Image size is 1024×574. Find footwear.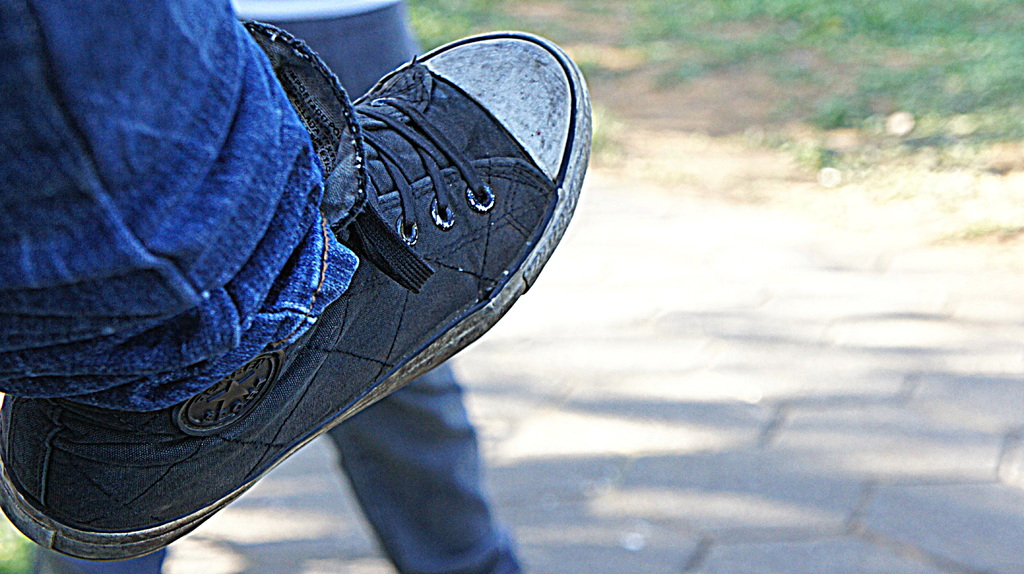
l=0, t=15, r=593, b=559.
